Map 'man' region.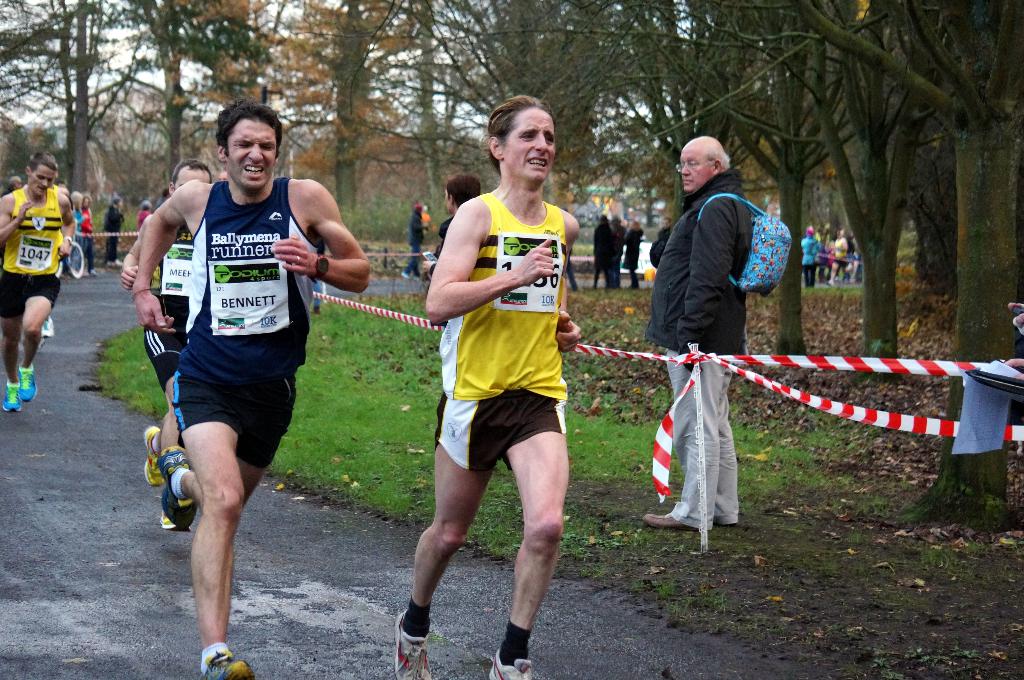
Mapped to {"left": 4, "top": 175, "right": 23, "bottom": 197}.
